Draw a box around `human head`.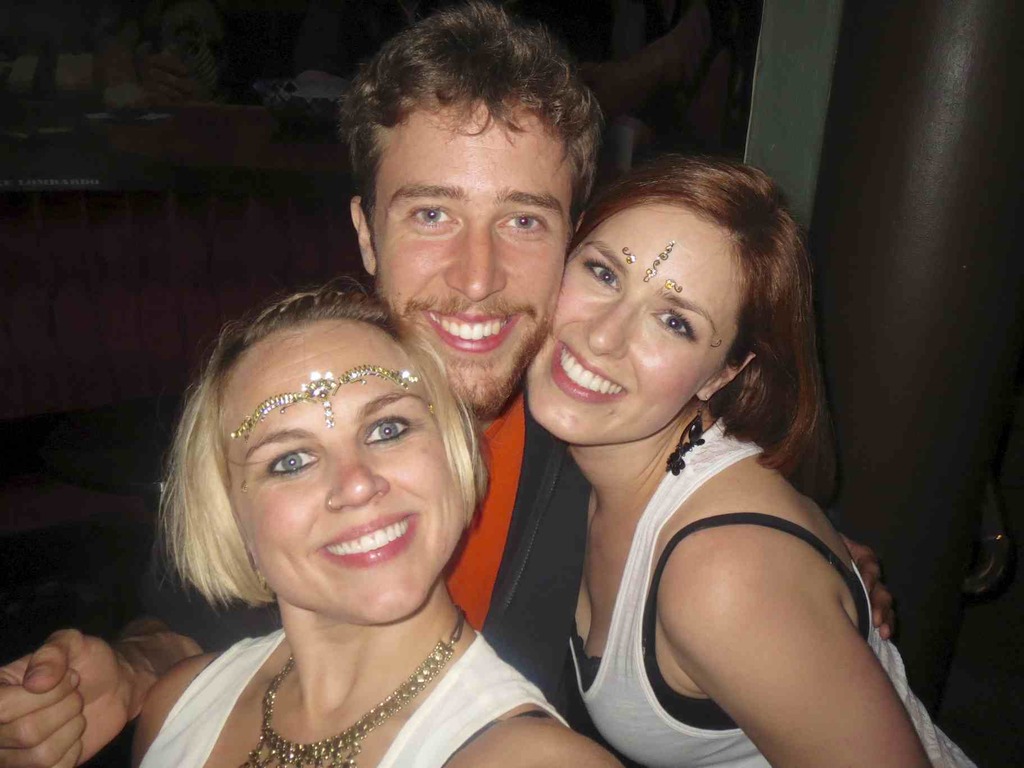
bbox(339, 0, 608, 419).
